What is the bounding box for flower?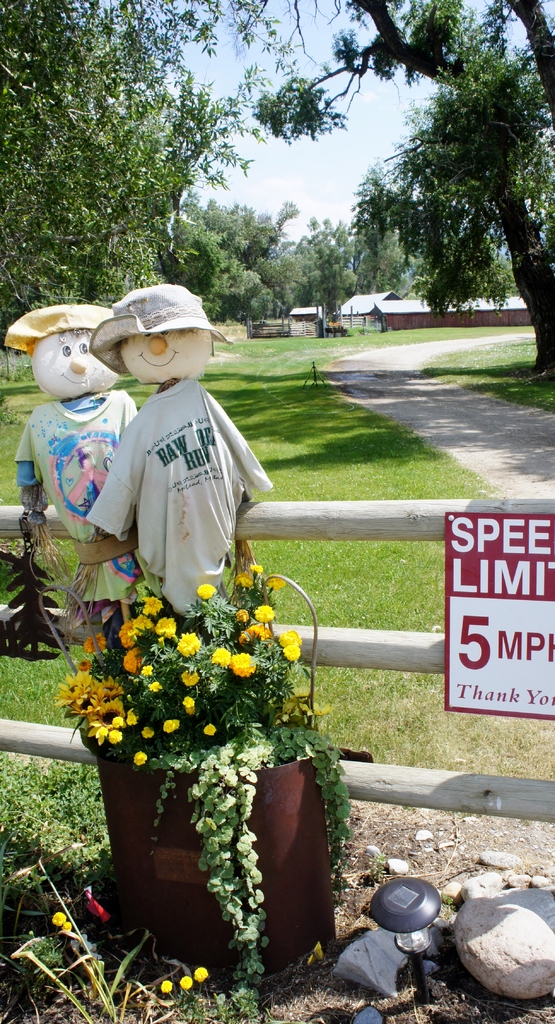
select_region(143, 678, 162, 691).
